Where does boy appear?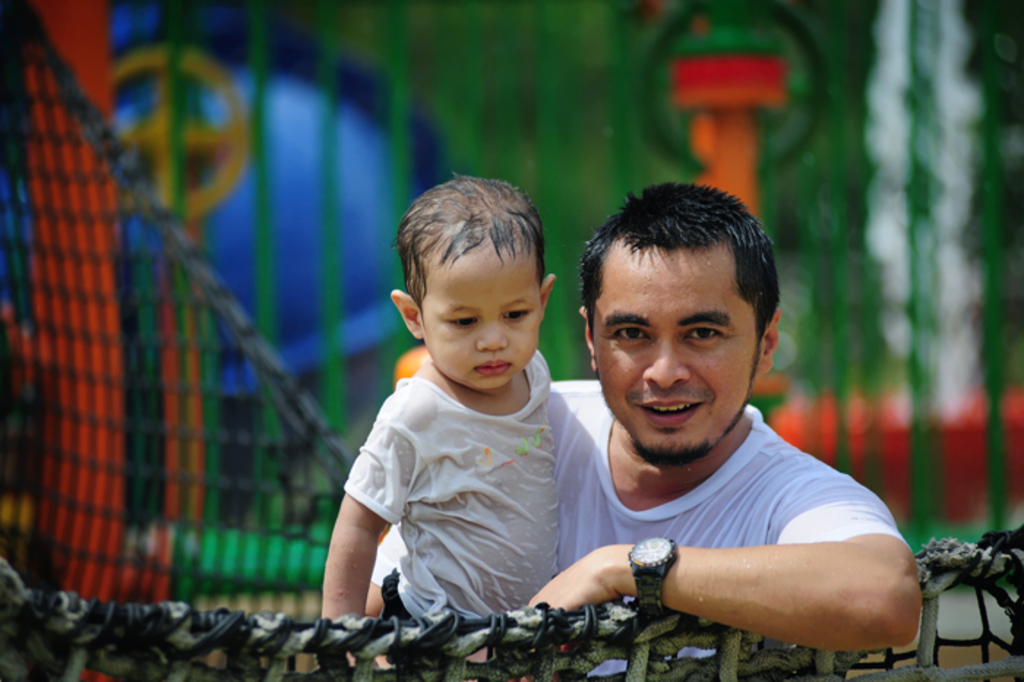
Appears at locate(367, 180, 923, 650).
